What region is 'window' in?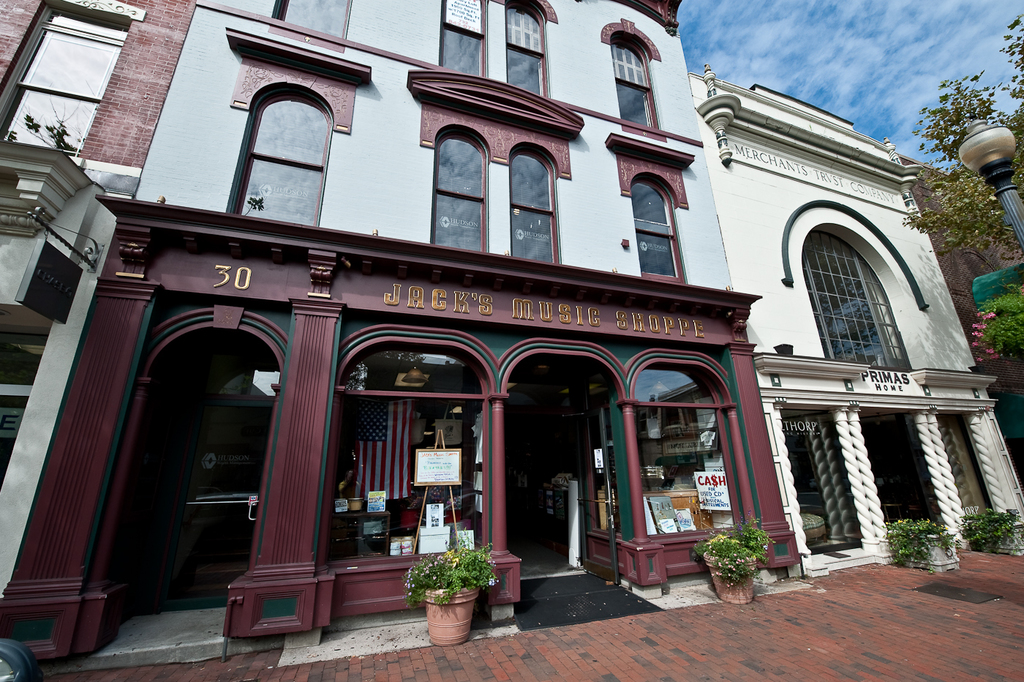
(x1=1, y1=1, x2=124, y2=140).
